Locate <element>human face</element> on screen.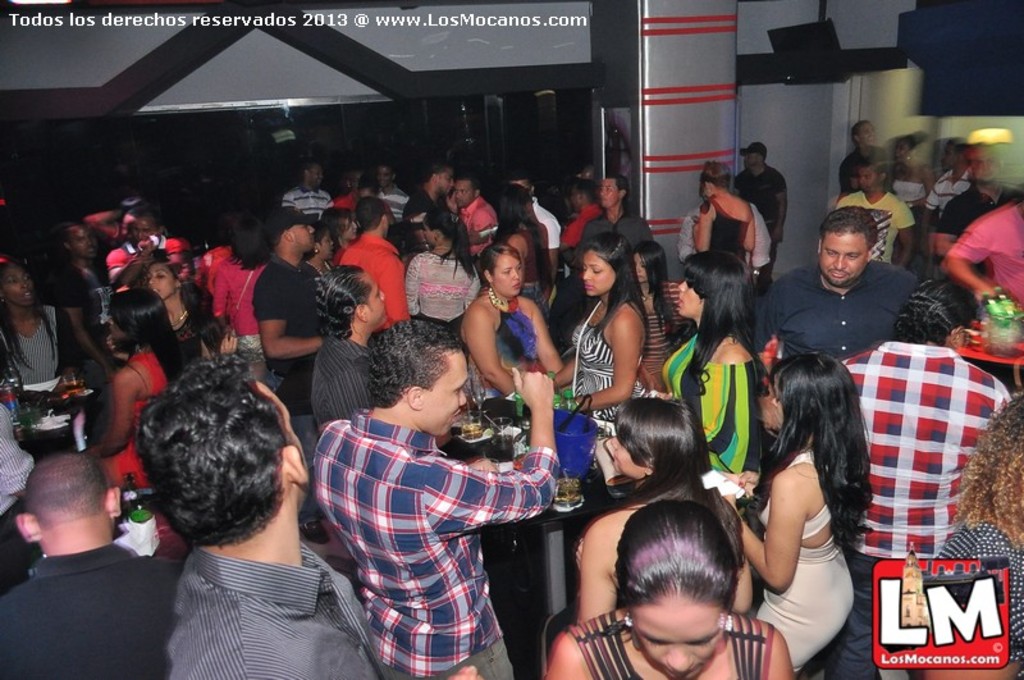
On screen at [820,231,867,287].
